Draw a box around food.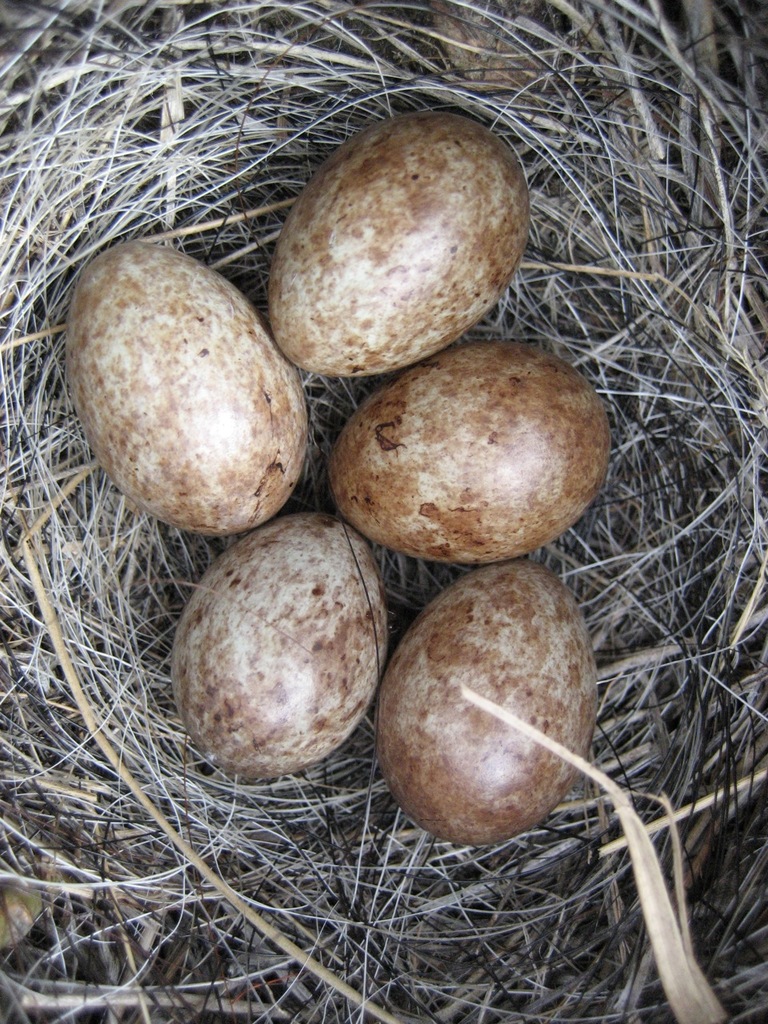
[x1=181, y1=523, x2=401, y2=798].
